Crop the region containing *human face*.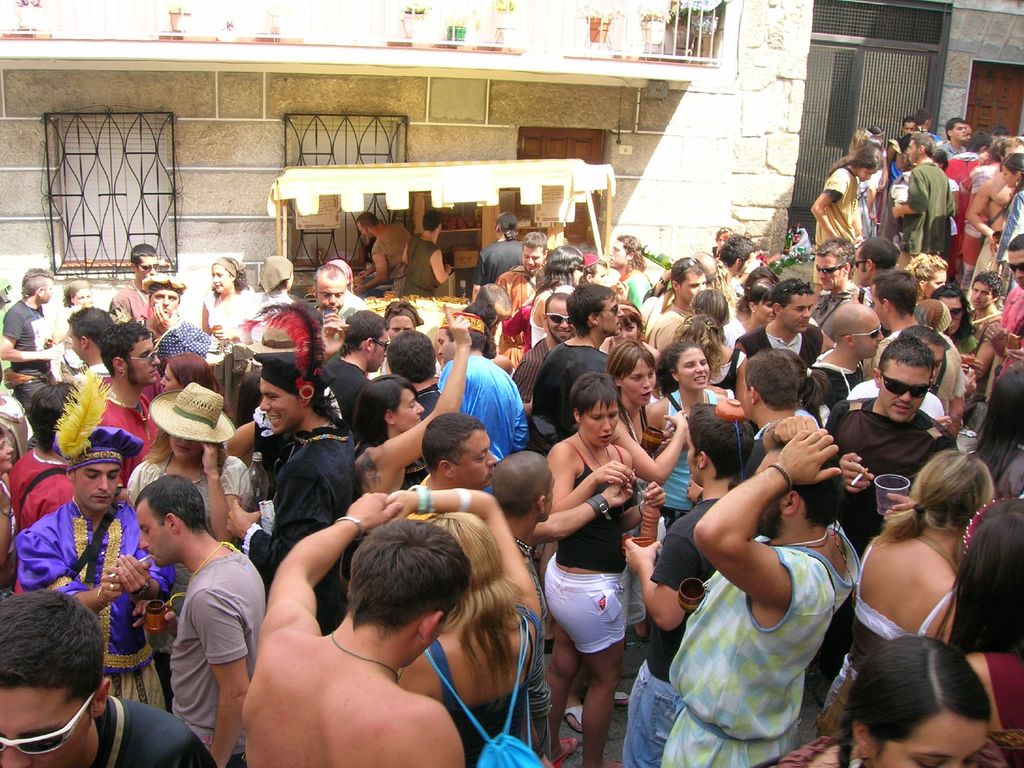
Crop region: 140/257/158/280.
